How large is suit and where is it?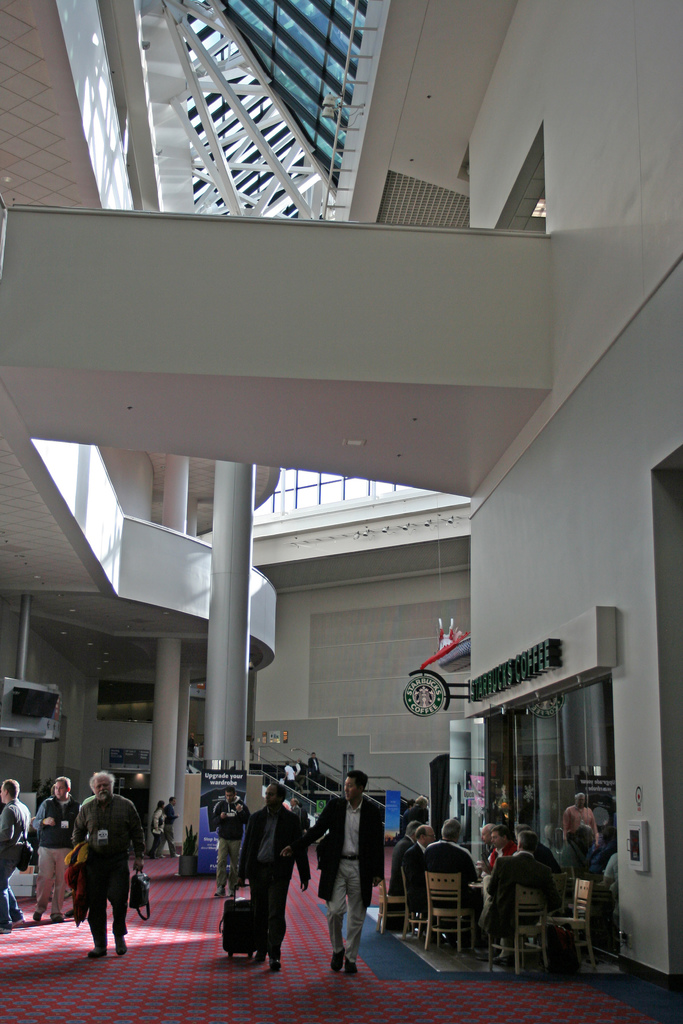
Bounding box: detection(235, 799, 313, 953).
